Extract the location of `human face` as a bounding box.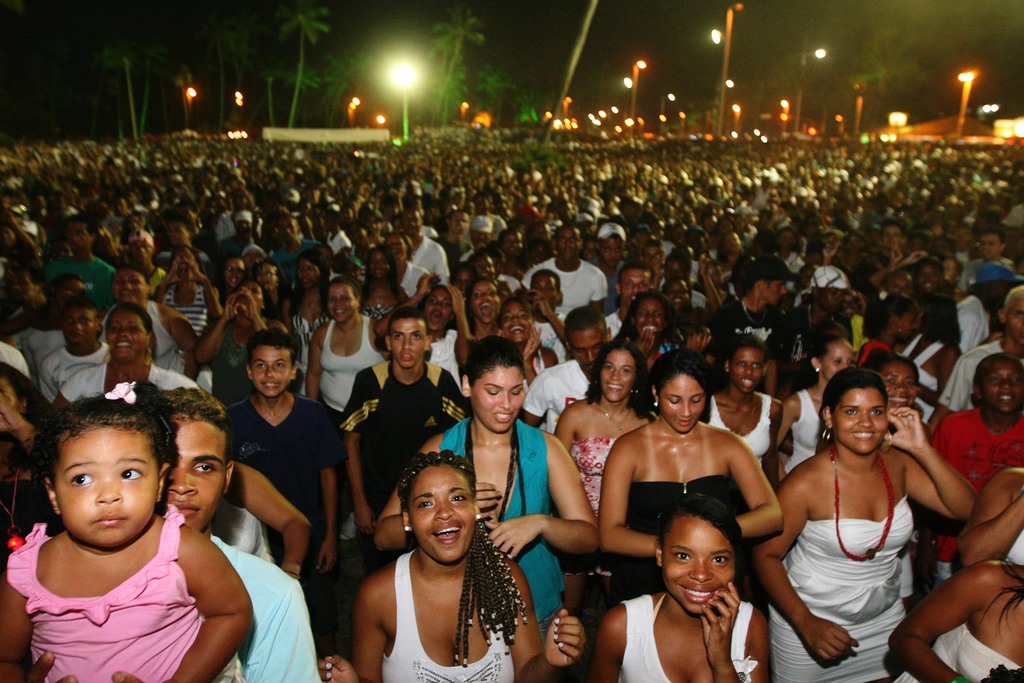
[278, 217, 297, 242].
